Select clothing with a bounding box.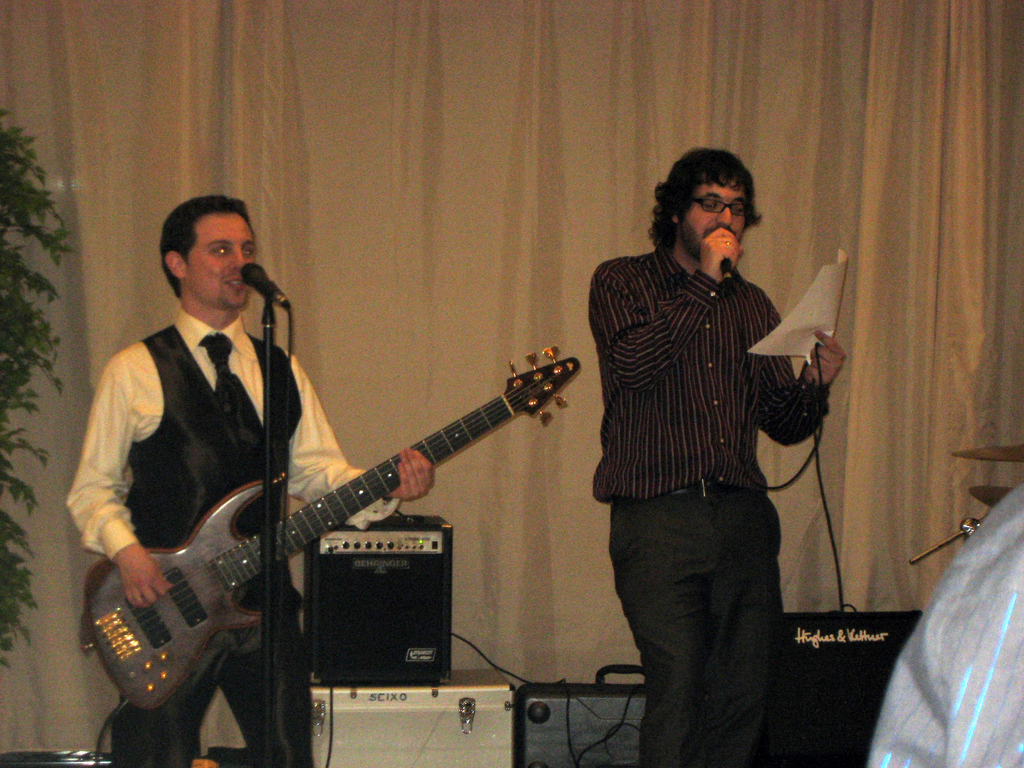
{"left": 573, "top": 173, "right": 838, "bottom": 702}.
